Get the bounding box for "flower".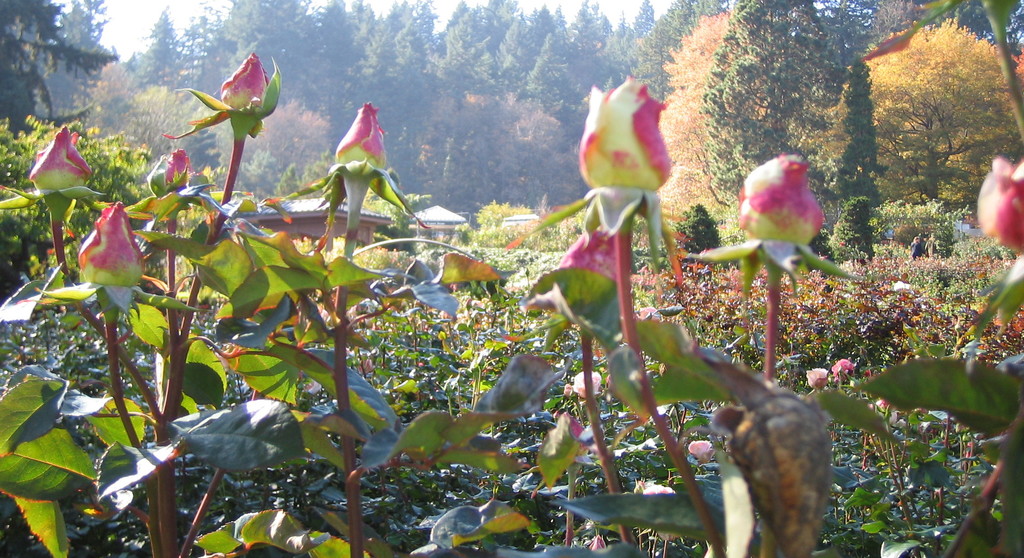
(left=334, top=102, right=387, bottom=170).
